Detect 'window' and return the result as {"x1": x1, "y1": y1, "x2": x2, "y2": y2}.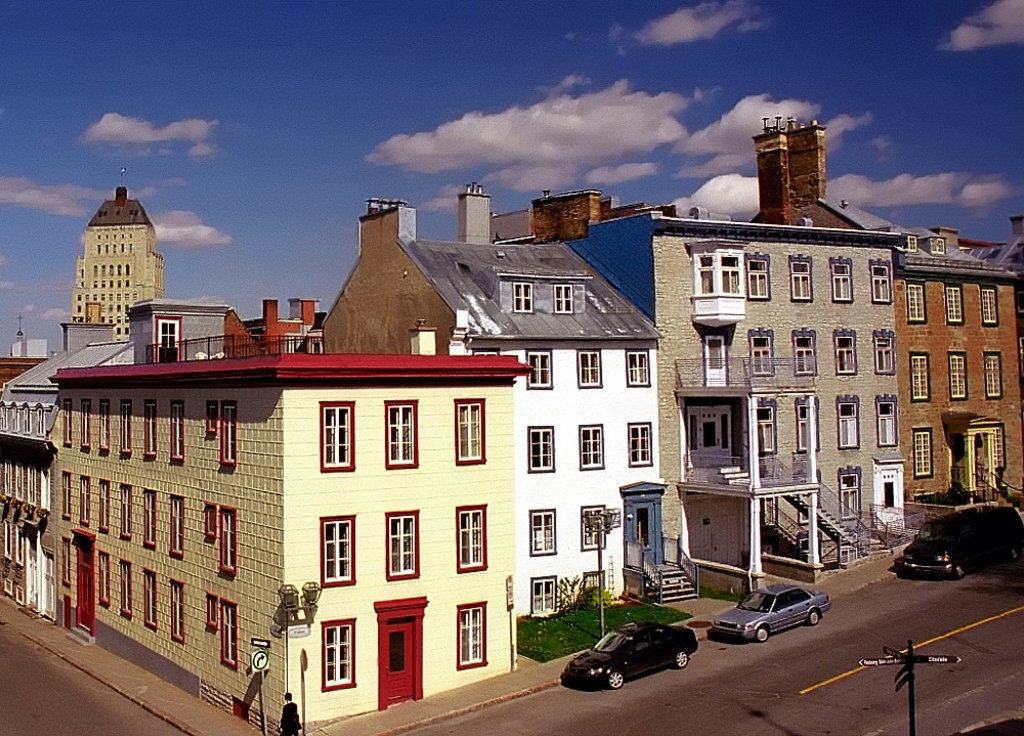
{"x1": 839, "y1": 340, "x2": 855, "y2": 372}.
